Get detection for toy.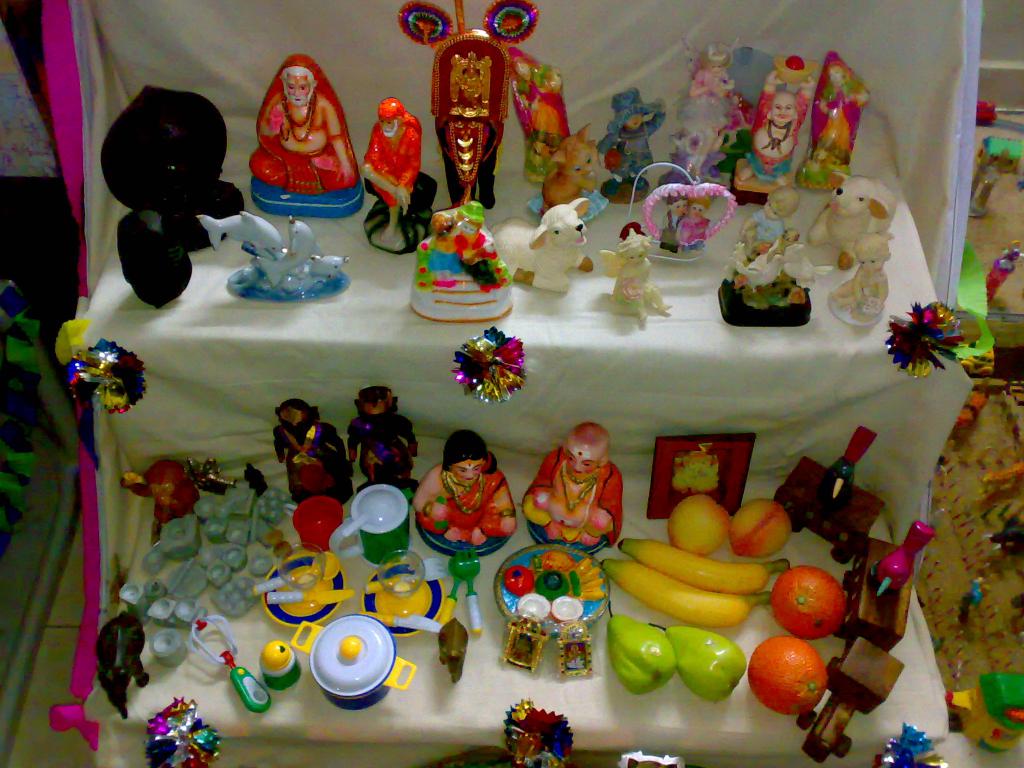
Detection: 271, 394, 355, 509.
